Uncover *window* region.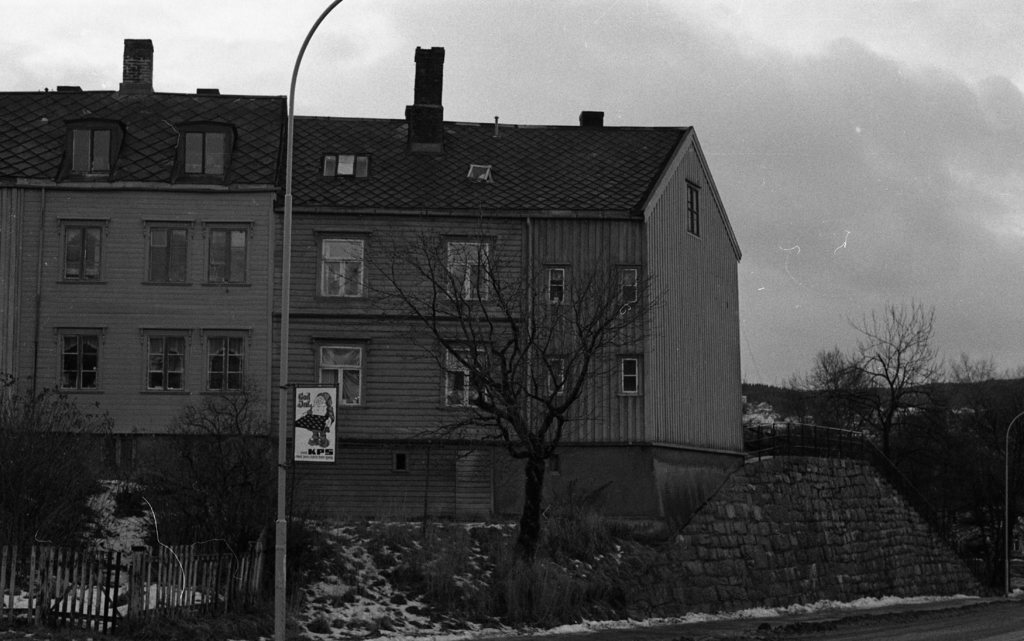
Uncovered: (205, 331, 248, 392).
